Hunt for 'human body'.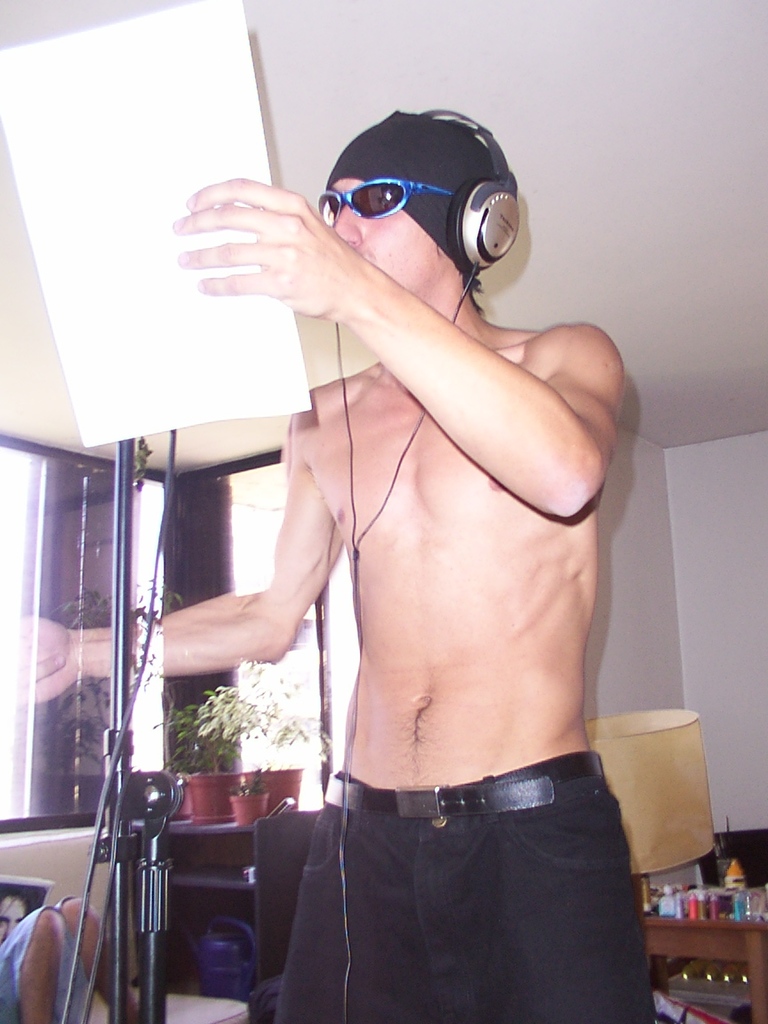
Hunted down at left=108, top=119, right=664, bottom=1023.
